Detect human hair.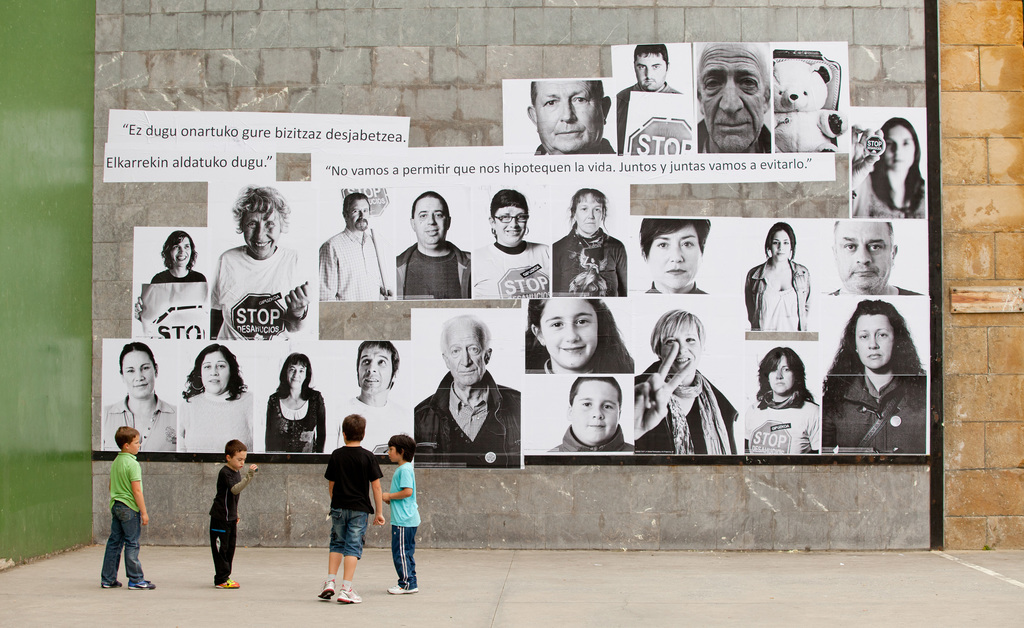
Detected at bbox(342, 192, 370, 220).
